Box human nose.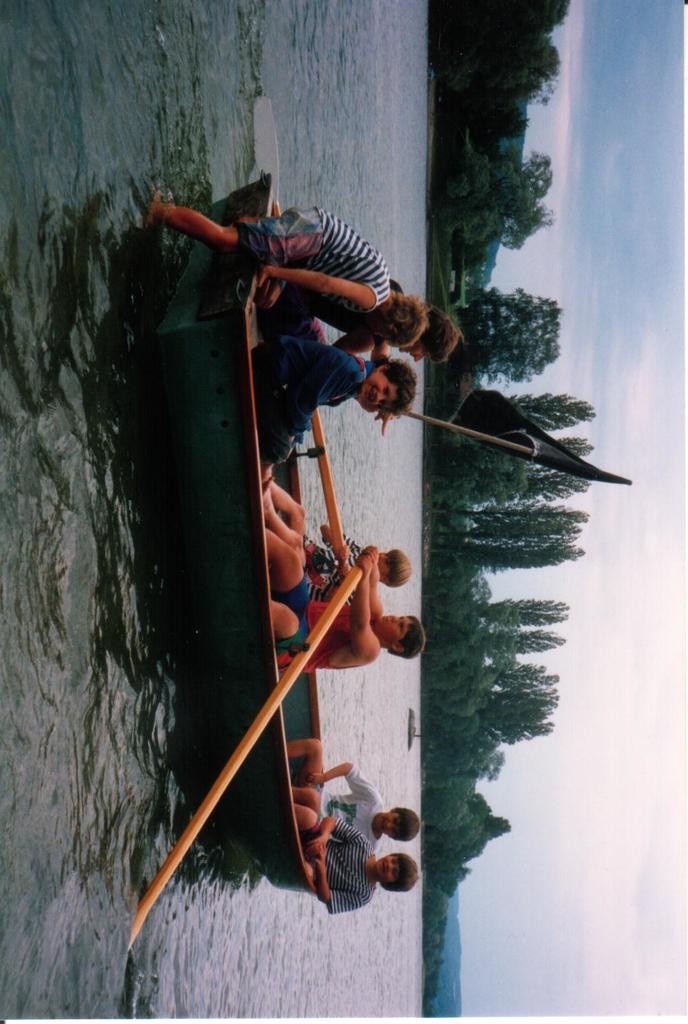
bbox=(374, 393, 390, 406).
